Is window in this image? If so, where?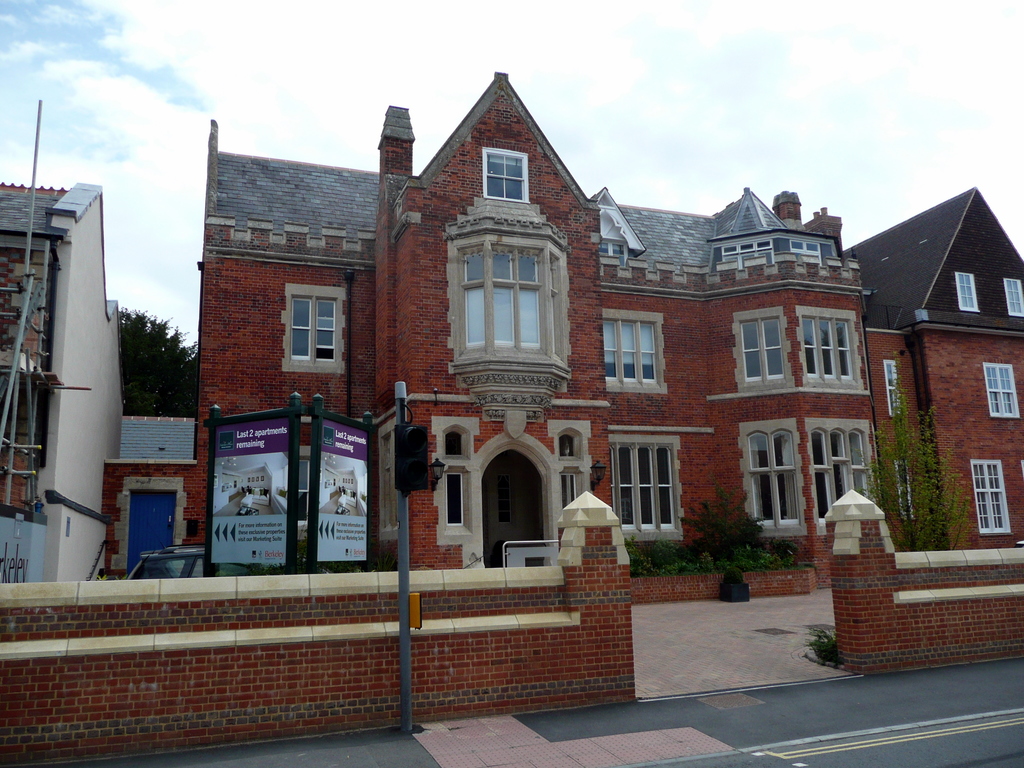
Yes, at 604:241:628:262.
